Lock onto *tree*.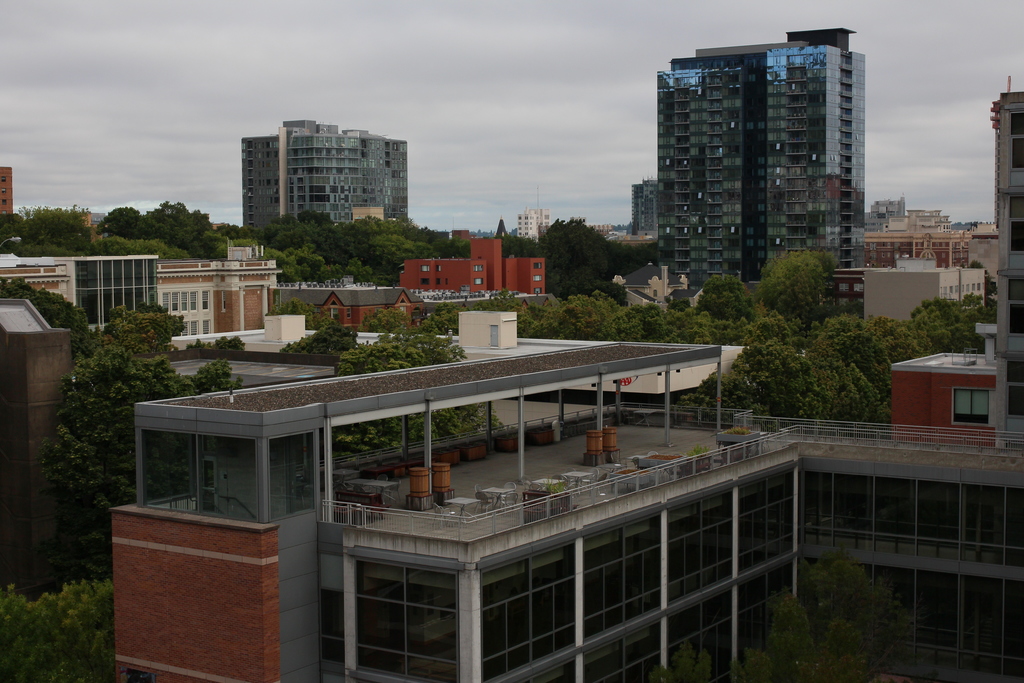
Locked: [left=414, top=296, right=467, bottom=336].
